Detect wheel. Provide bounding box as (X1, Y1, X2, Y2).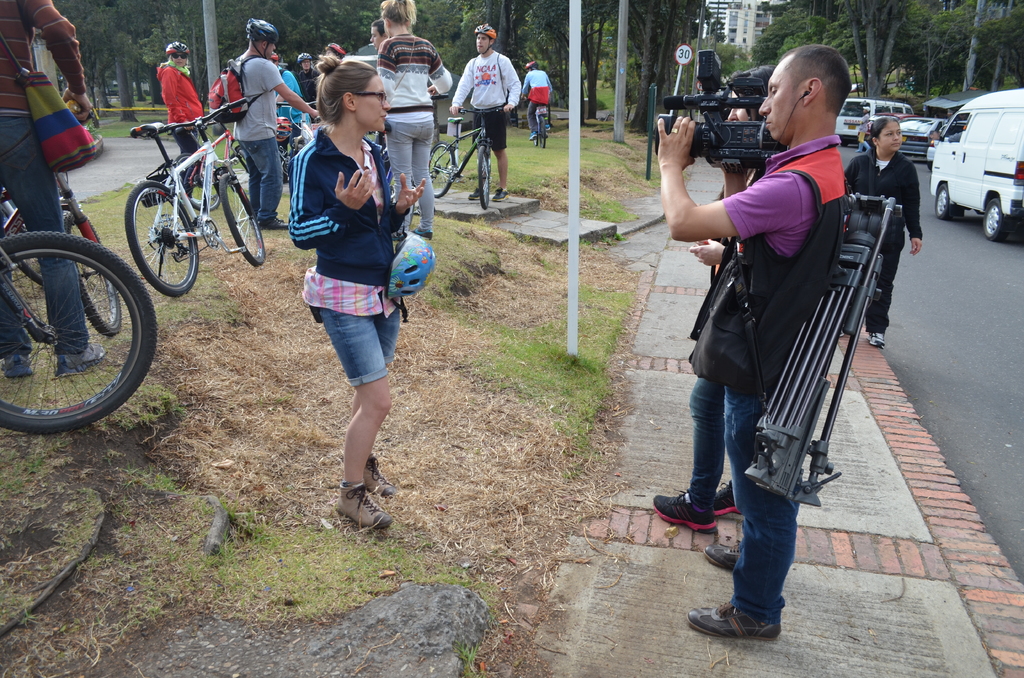
(426, 145, 460, 197).
